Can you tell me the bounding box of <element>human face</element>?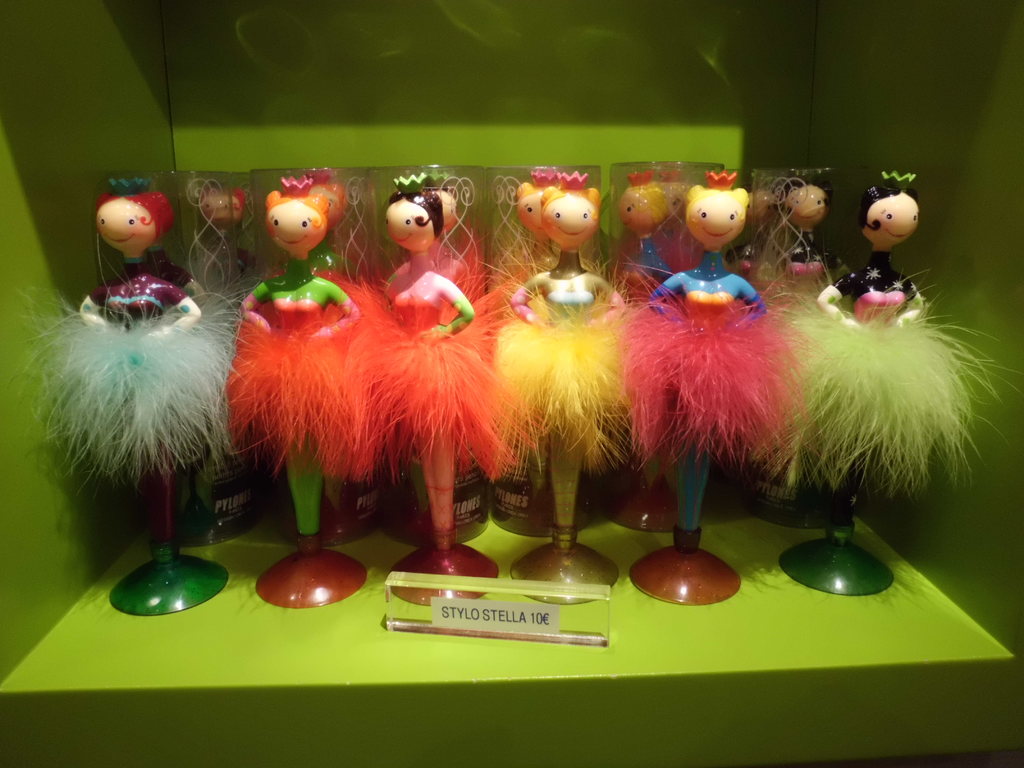
box=[518, 193, 543, 232].
